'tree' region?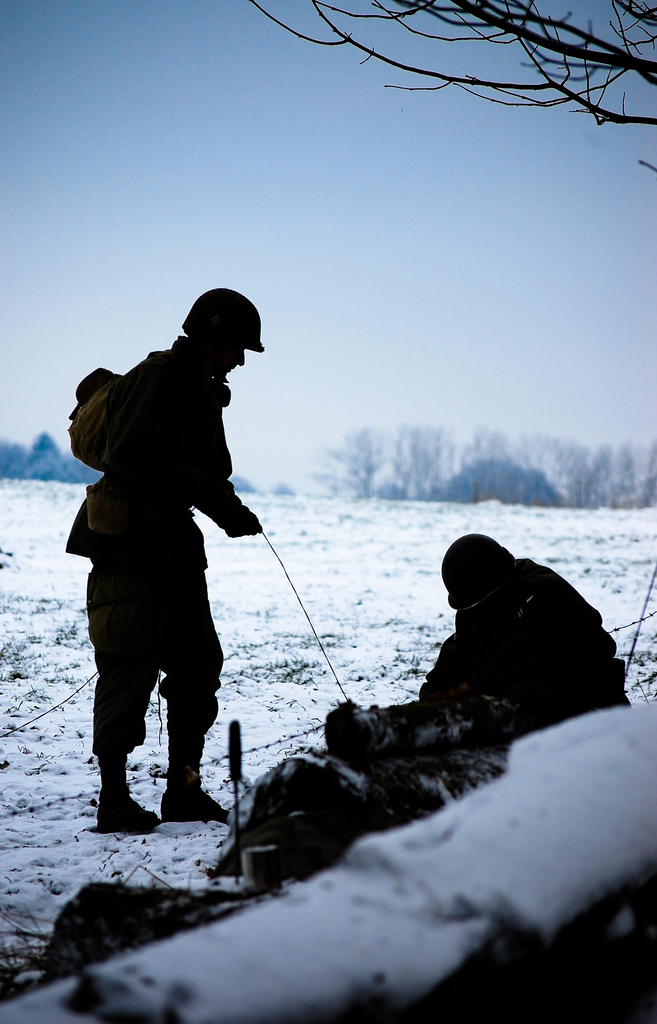
left=257, top=20, right=608, bottom=120
